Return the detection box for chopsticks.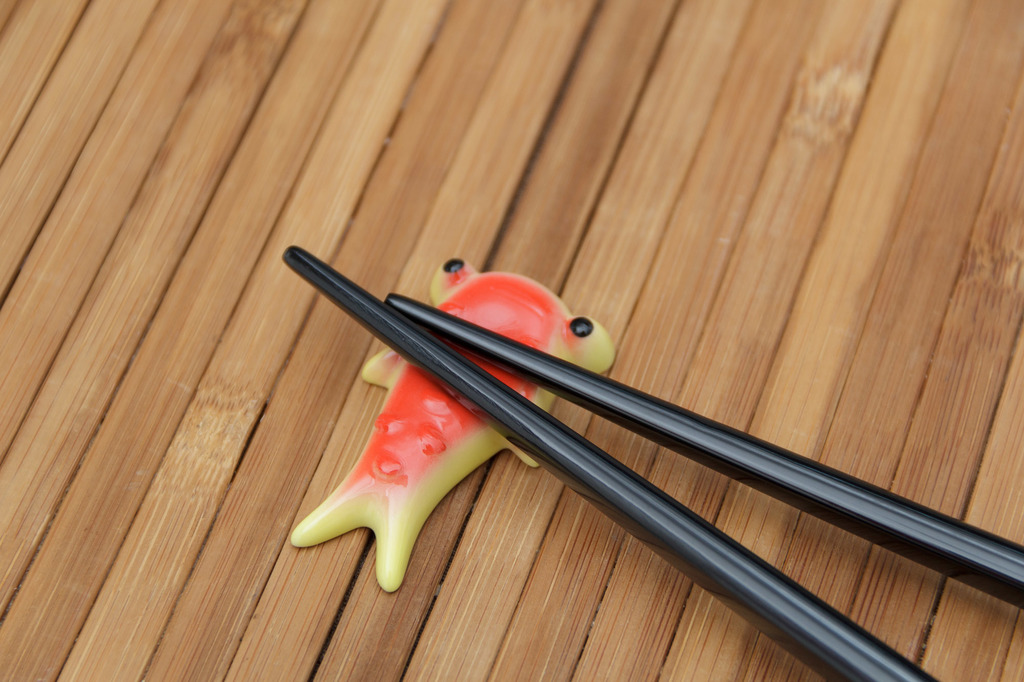
312 264 1023 660.
